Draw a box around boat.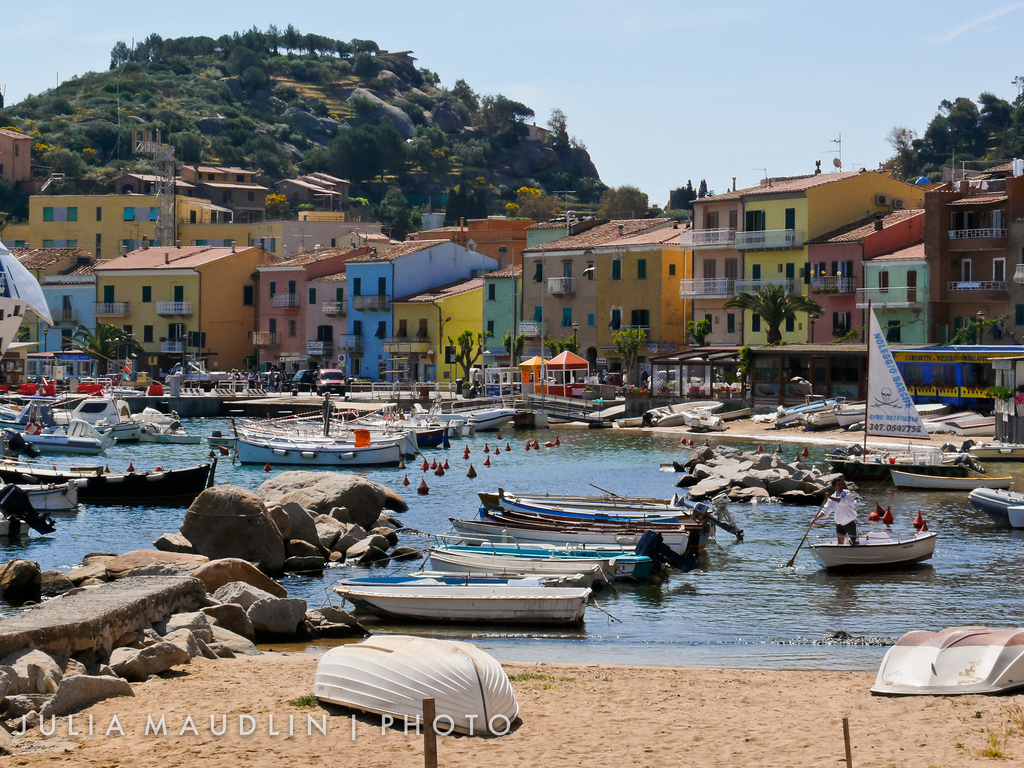
crop(890, 468, 1006, 491).
